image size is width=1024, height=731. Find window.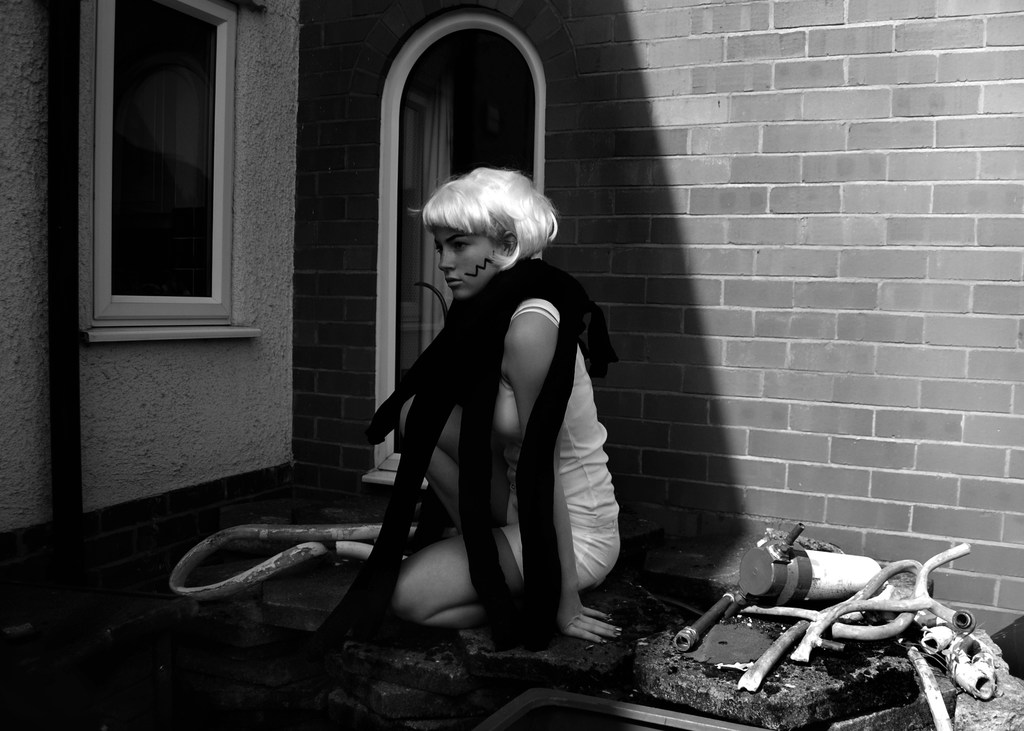
box(71, 8, 241, 339).
